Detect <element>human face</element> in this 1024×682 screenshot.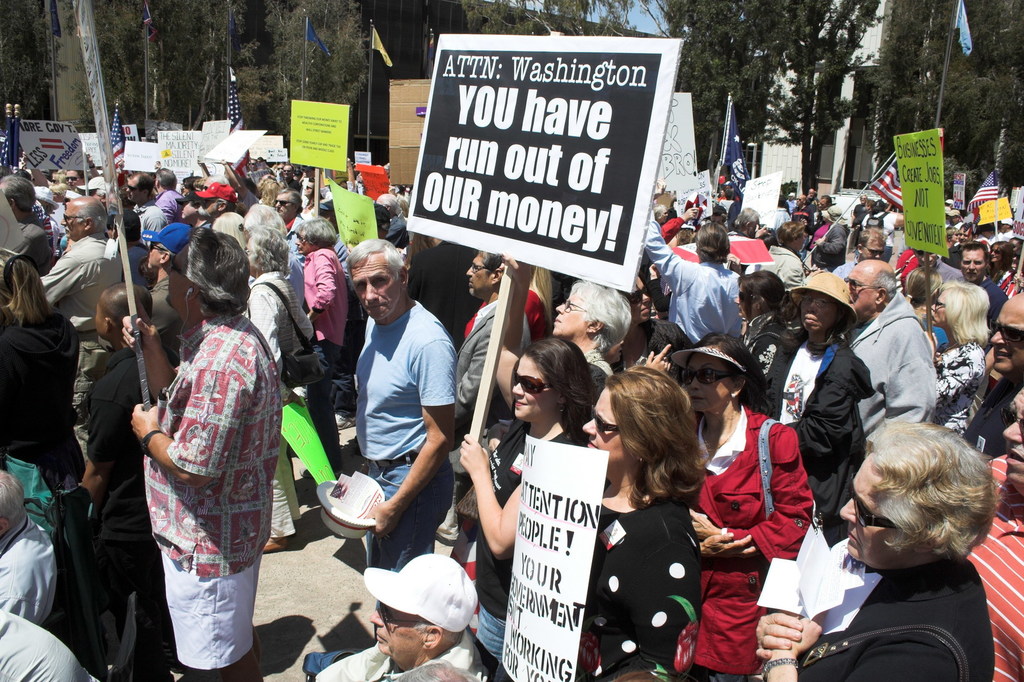
Detection: 502/355/557/427.
